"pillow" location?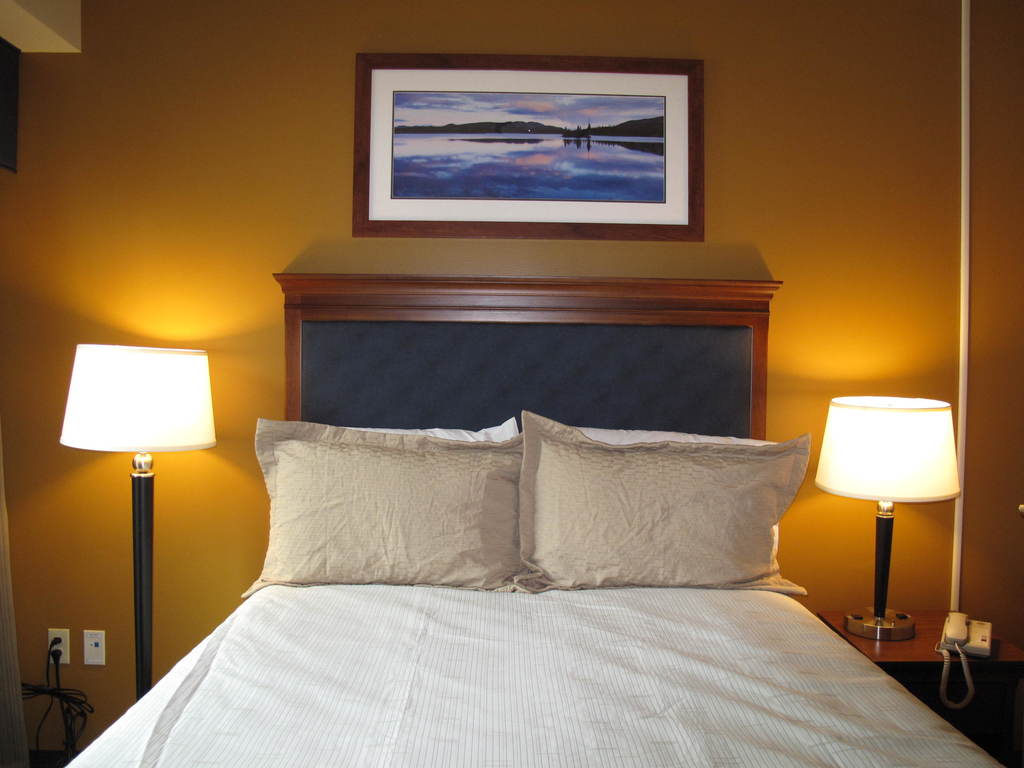
<bbox>235, 419, 546, 596</bbox>
